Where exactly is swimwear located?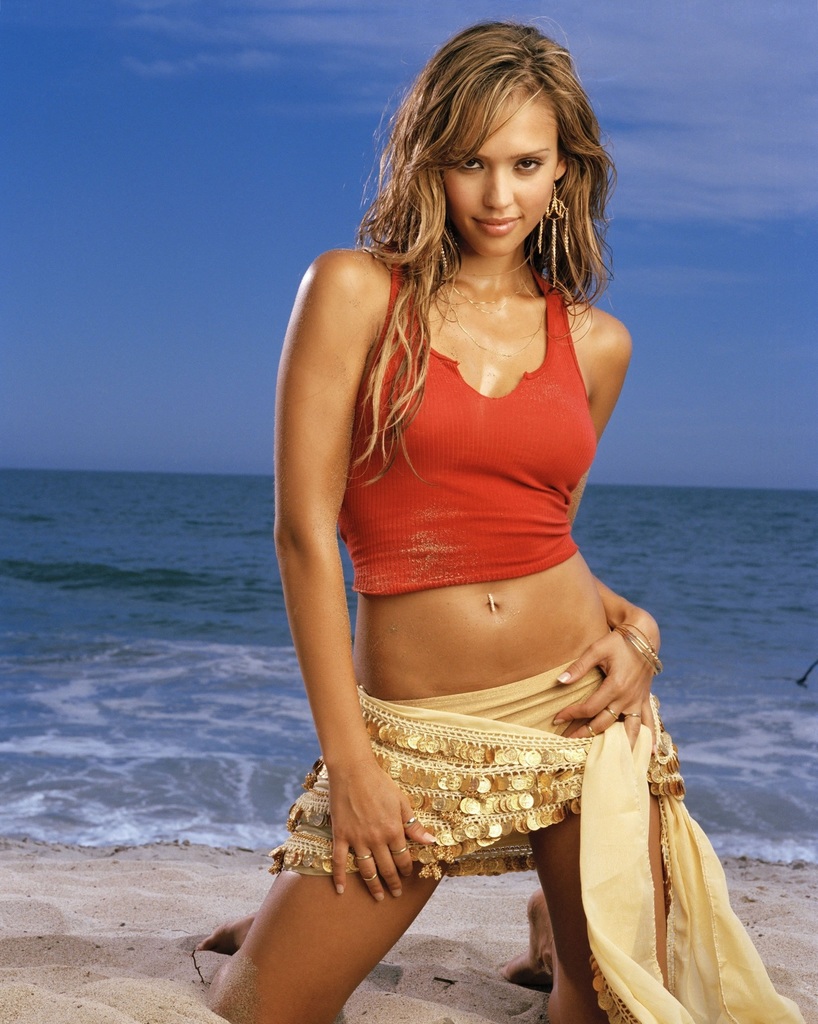
Its bounding box is <bbox>350, 272, 587, 589</bbox>.
